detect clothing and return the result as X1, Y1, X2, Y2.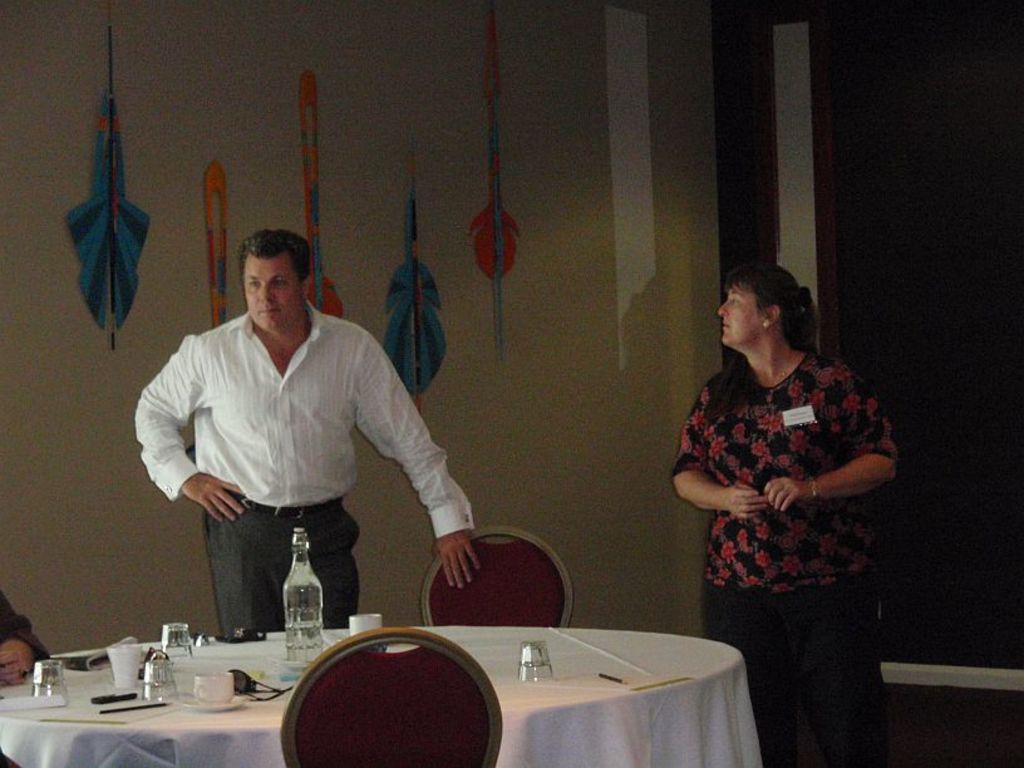
132, 300, 477, 636.
